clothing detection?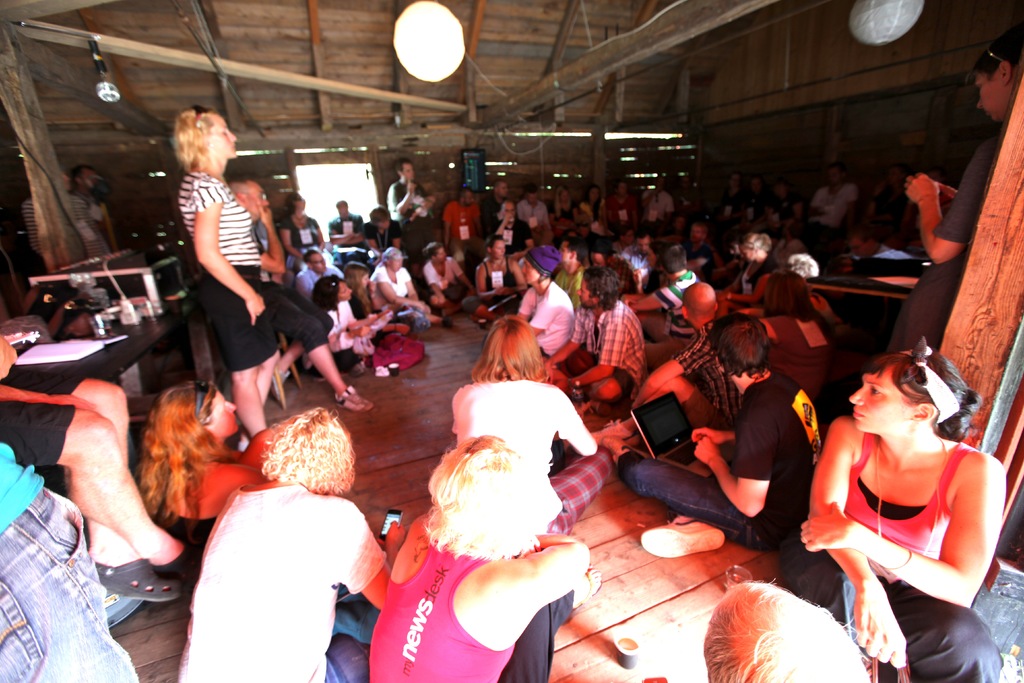
l=356, t=225, r=393, b=258
